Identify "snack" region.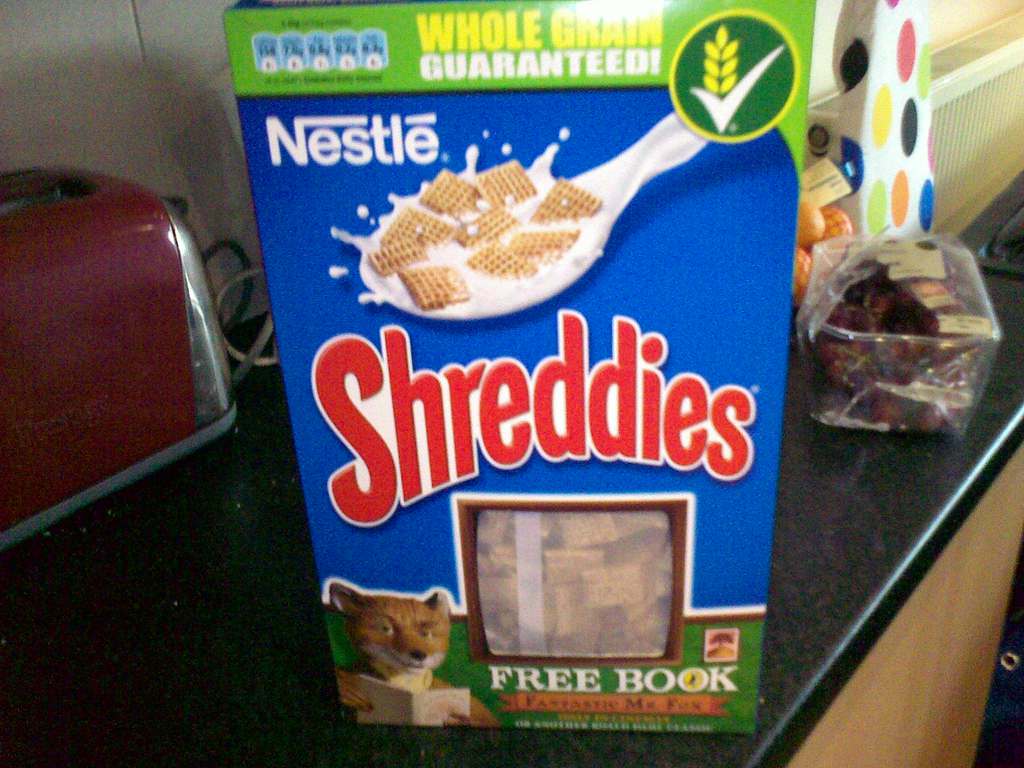
Region: 477/511/675/658.
